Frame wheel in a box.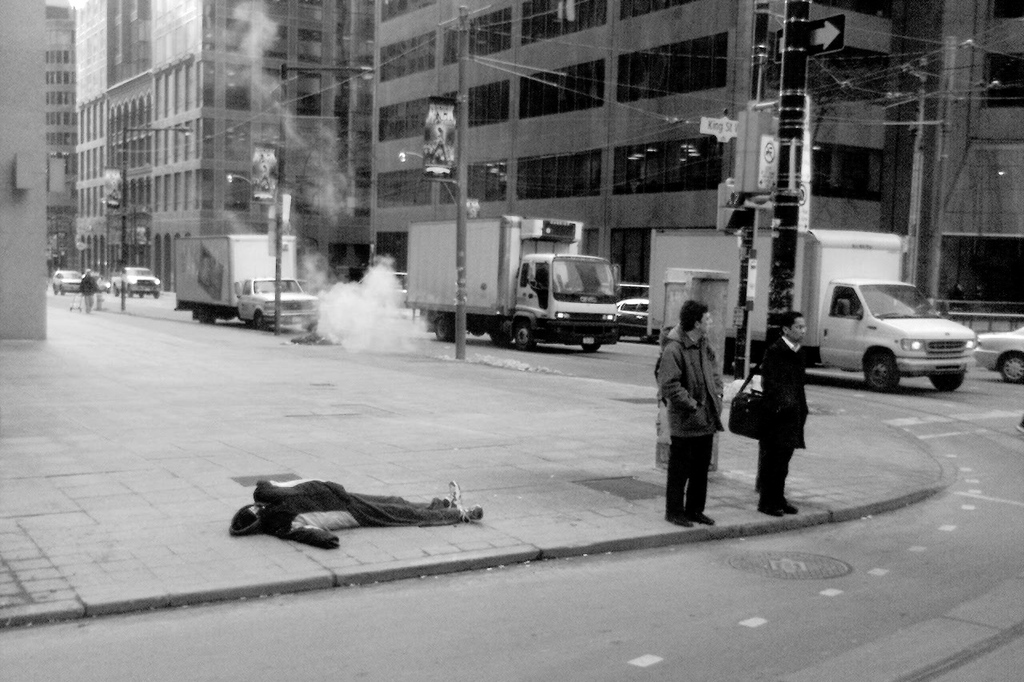
[x1=56, y1=288, x2=66, y2=294].
